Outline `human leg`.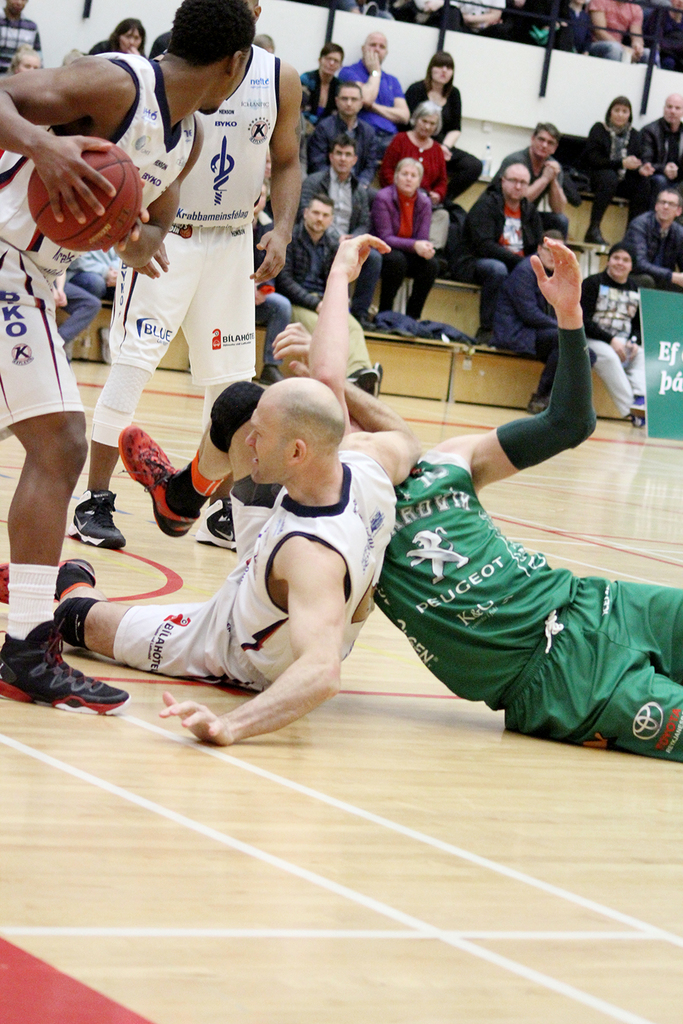
Outline: select_region(585, 345, 636, 416).
